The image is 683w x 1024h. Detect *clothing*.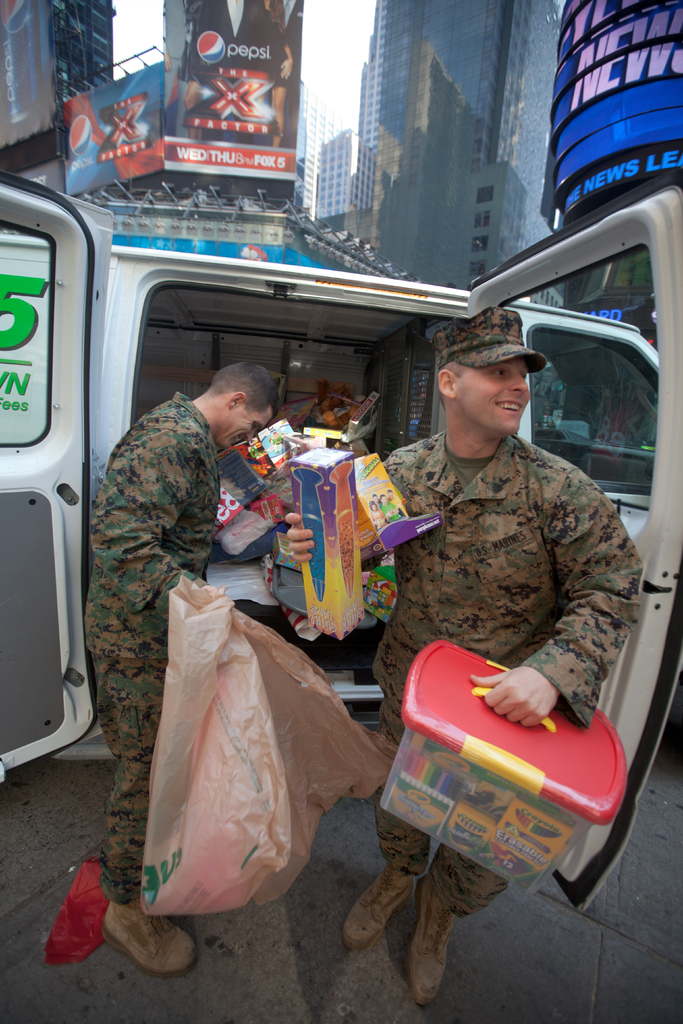
Detection: bbox=[78, 360, 306, 835].
